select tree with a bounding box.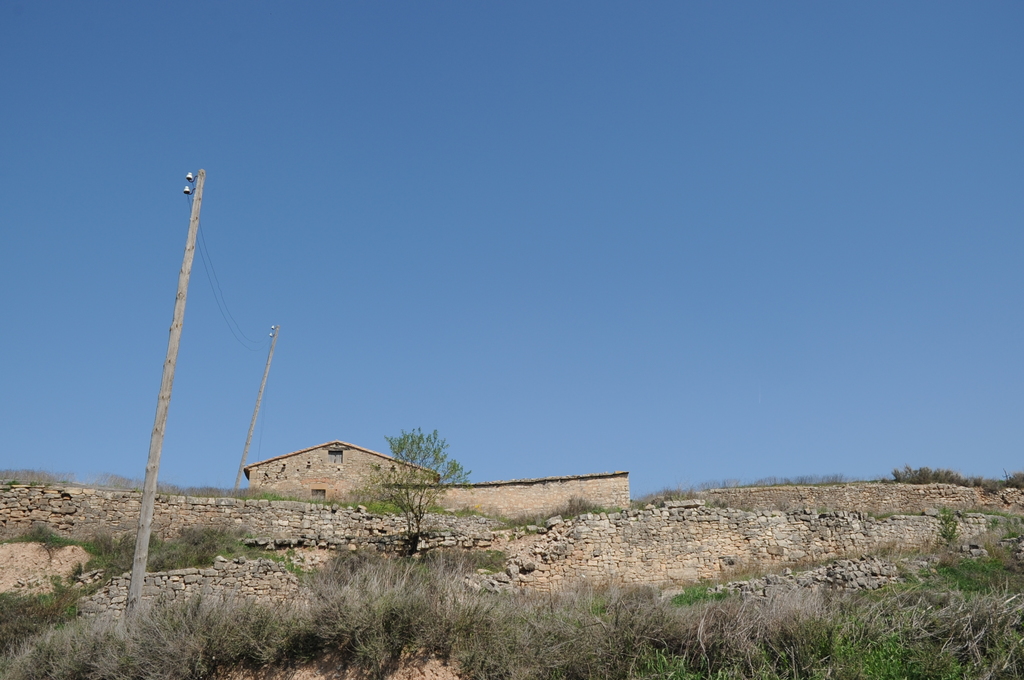
pyautogui.locateOnScreen(342, 409, 460, 565).
